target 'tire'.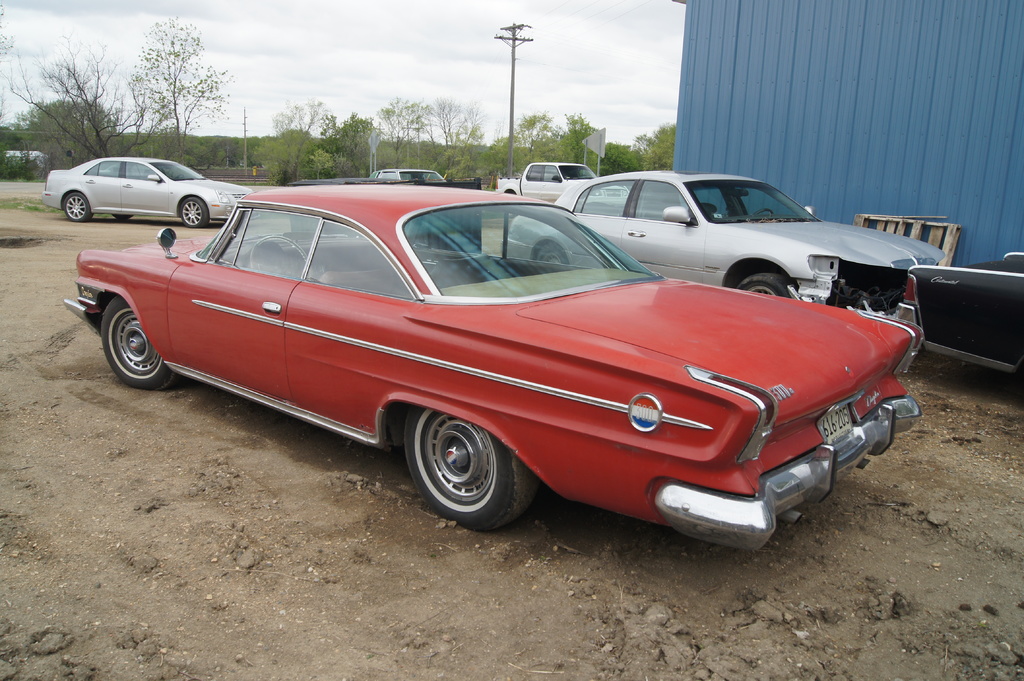
Target region: rect(109, 213, 130, 227).
